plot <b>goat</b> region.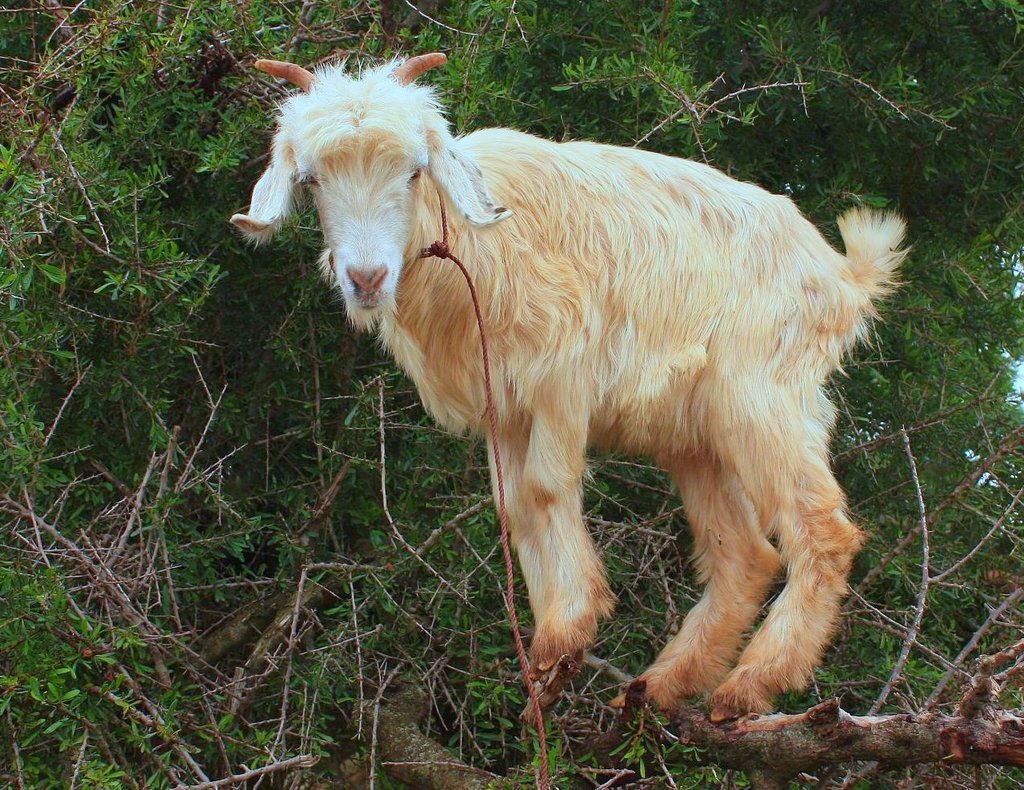
Plotted at left=226, top=52, right=912, bottom=724.
